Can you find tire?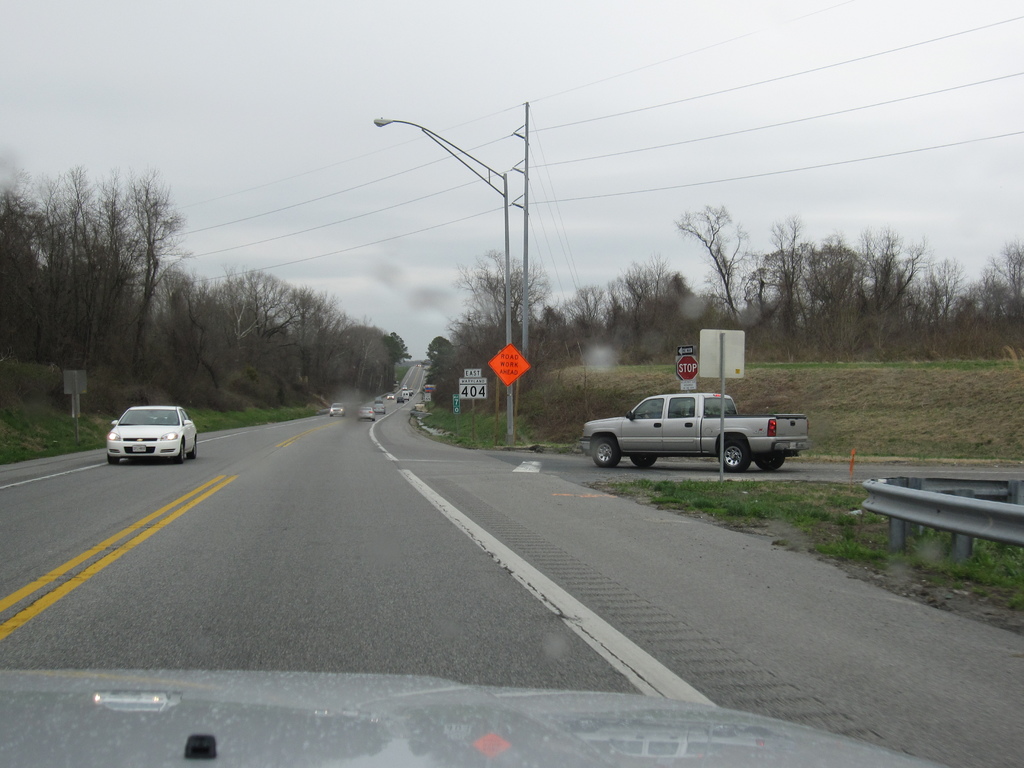
Yes, bounding box: [x1=177, y1=440, x2=186, y2=463].
